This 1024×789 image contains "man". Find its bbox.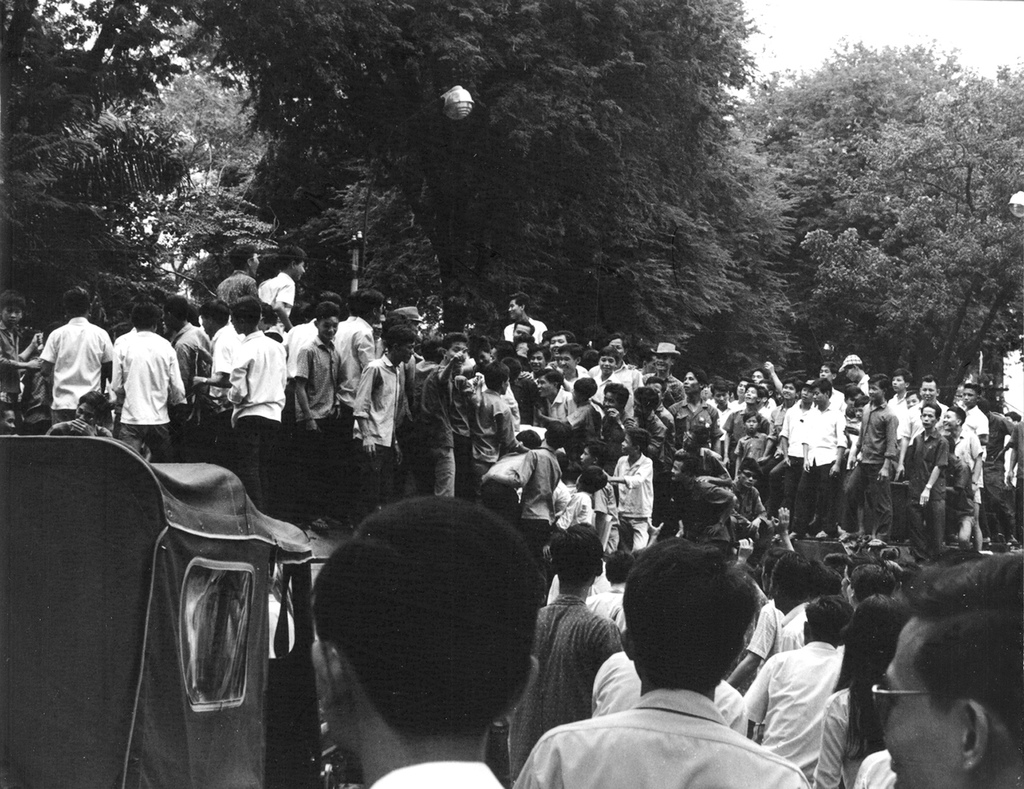
<region>167, 300, 204, 374</region>.
